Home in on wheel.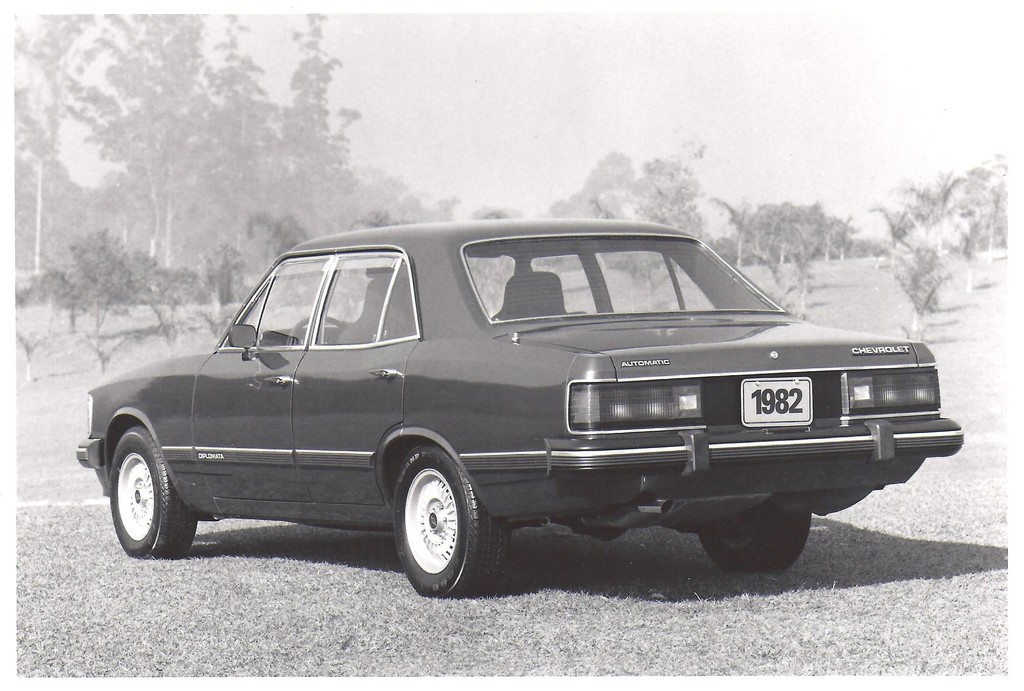
Homed in at bbox(99, 420, 198, 562).
